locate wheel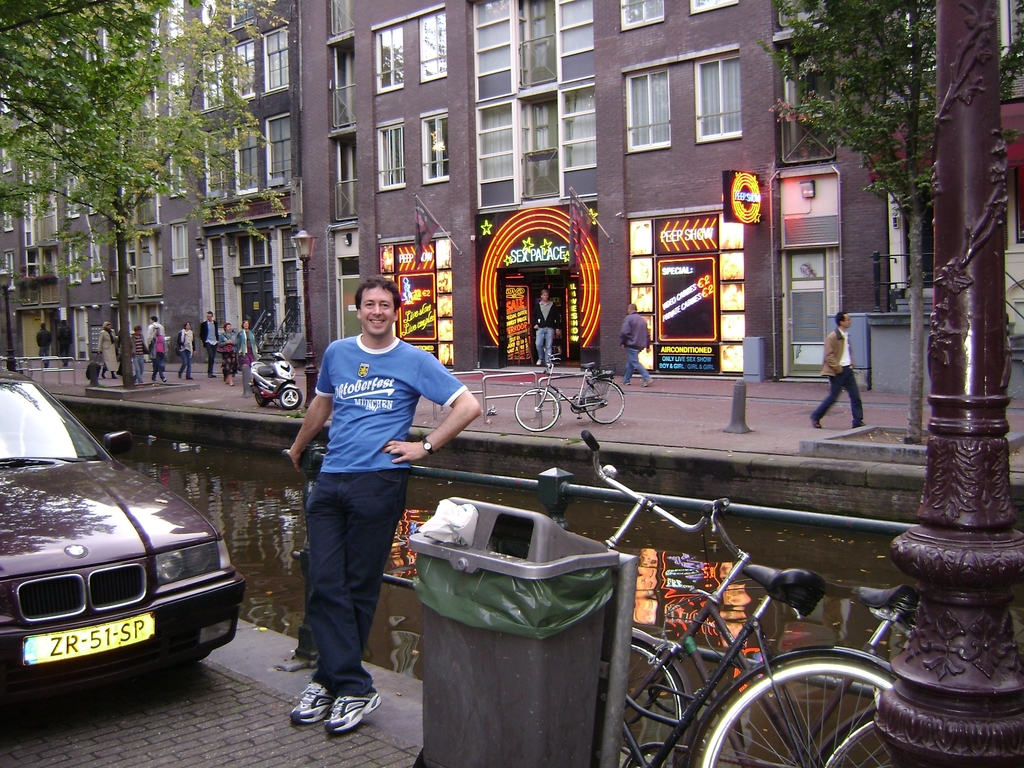
<bbox>255, 391, 269, 407</bbox>
